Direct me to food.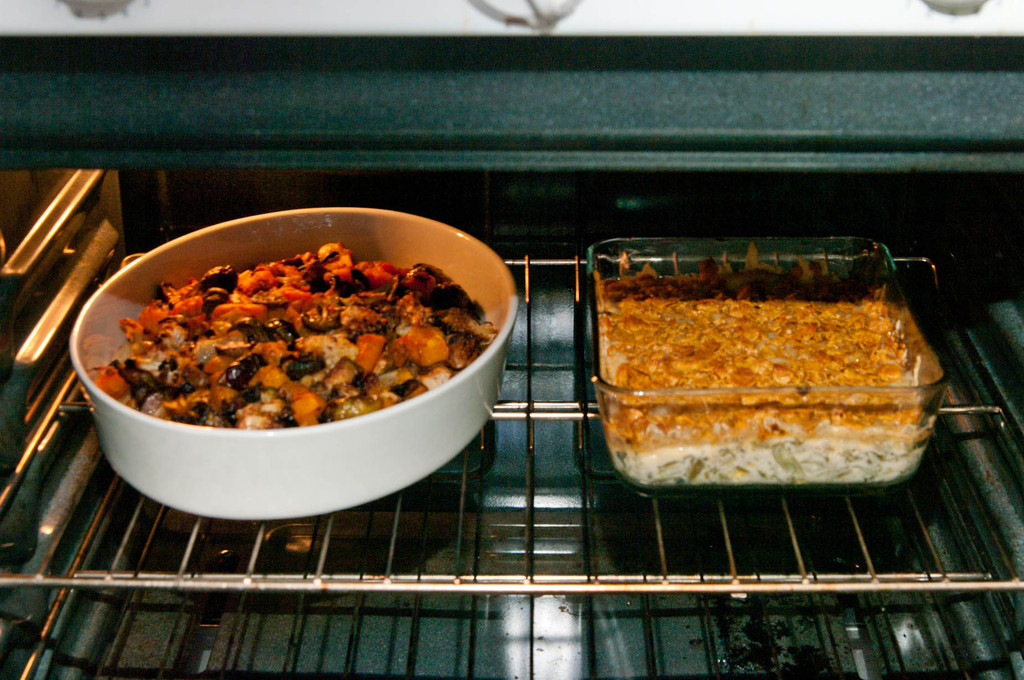
Direction: crop(127, 200, 499, 457).
